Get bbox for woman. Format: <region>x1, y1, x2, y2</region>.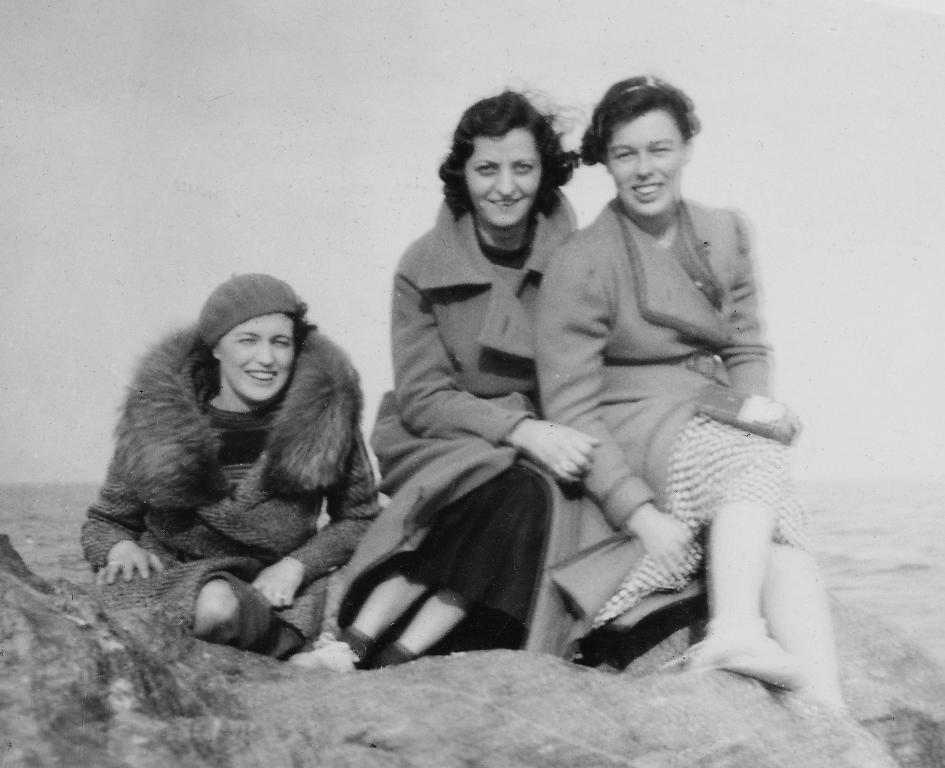
<region>359, 87, 625, 688</region>.
